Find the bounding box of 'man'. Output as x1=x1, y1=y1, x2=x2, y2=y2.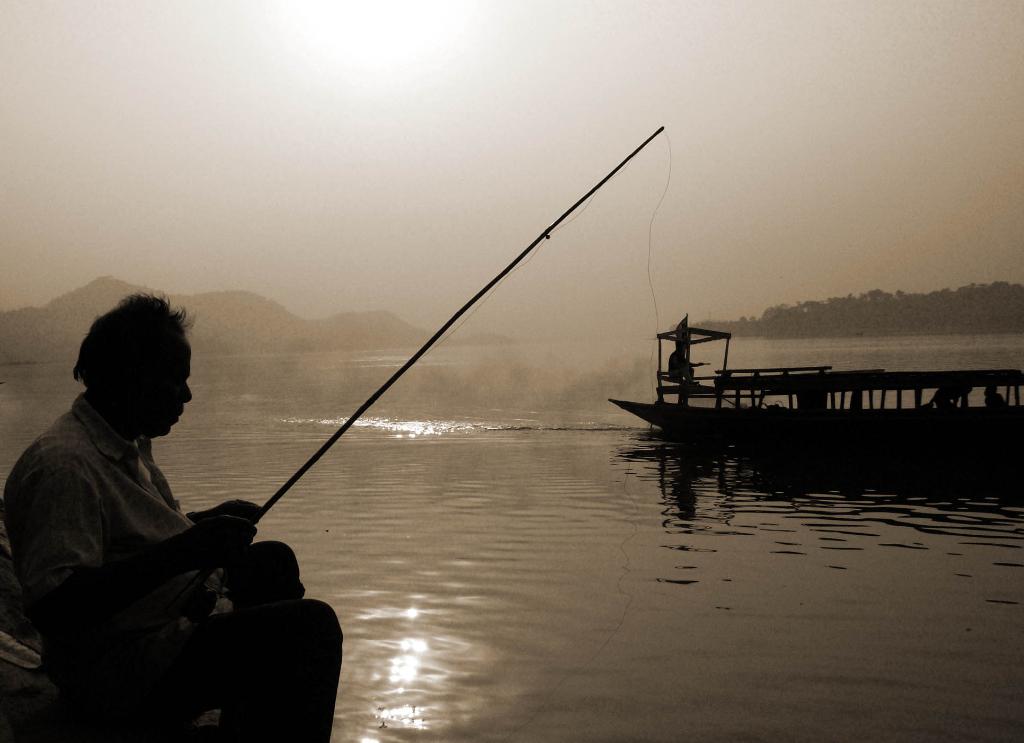
x1=9, y1=289, x2=293, y2=725.
